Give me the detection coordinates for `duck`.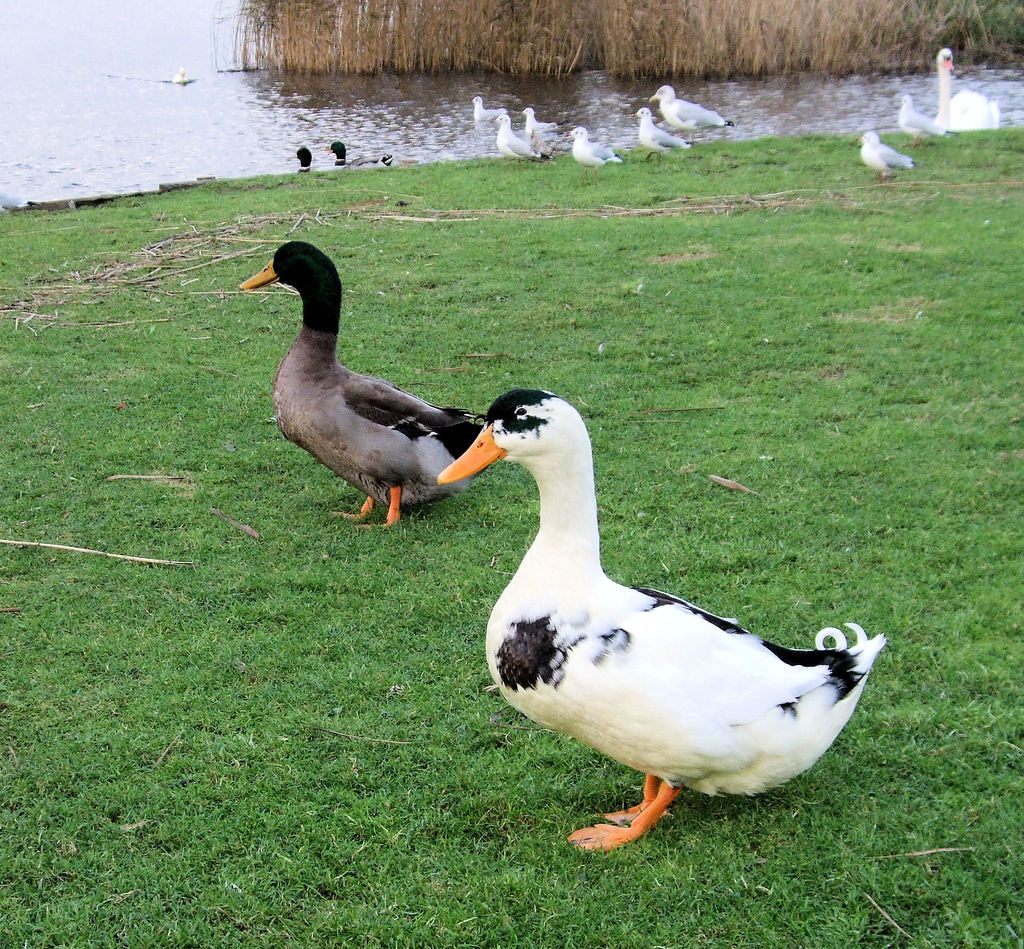
bbox=(632, 106, 696, 156).
